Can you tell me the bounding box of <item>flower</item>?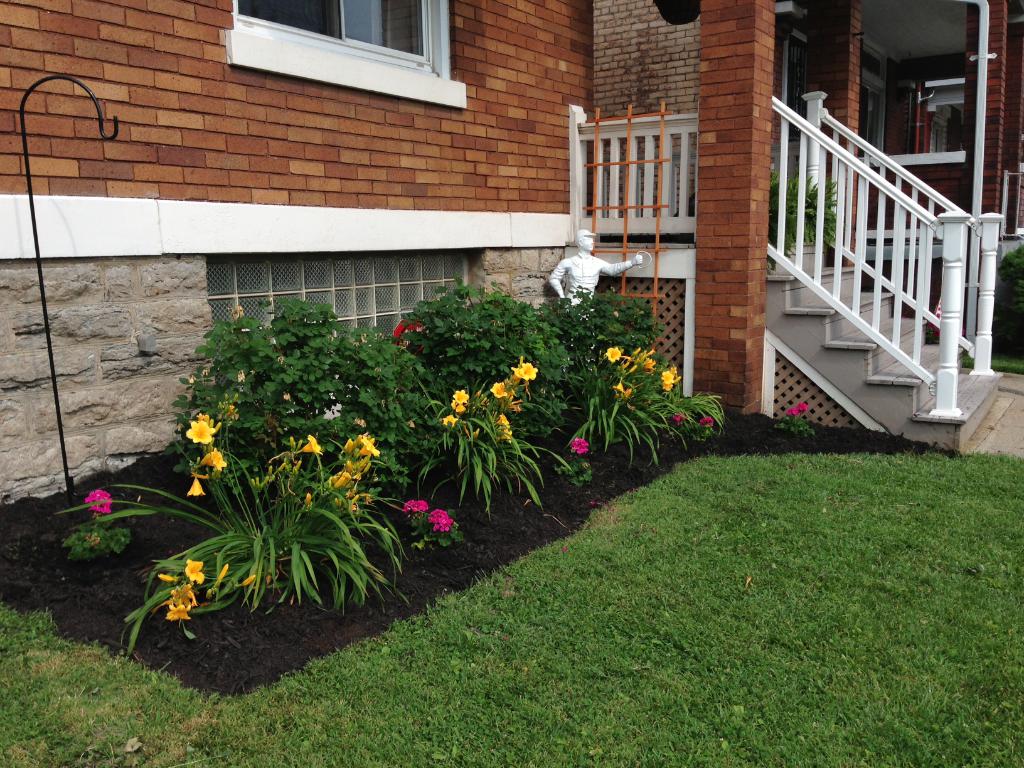
select_region(497, 413, 508, 424).
